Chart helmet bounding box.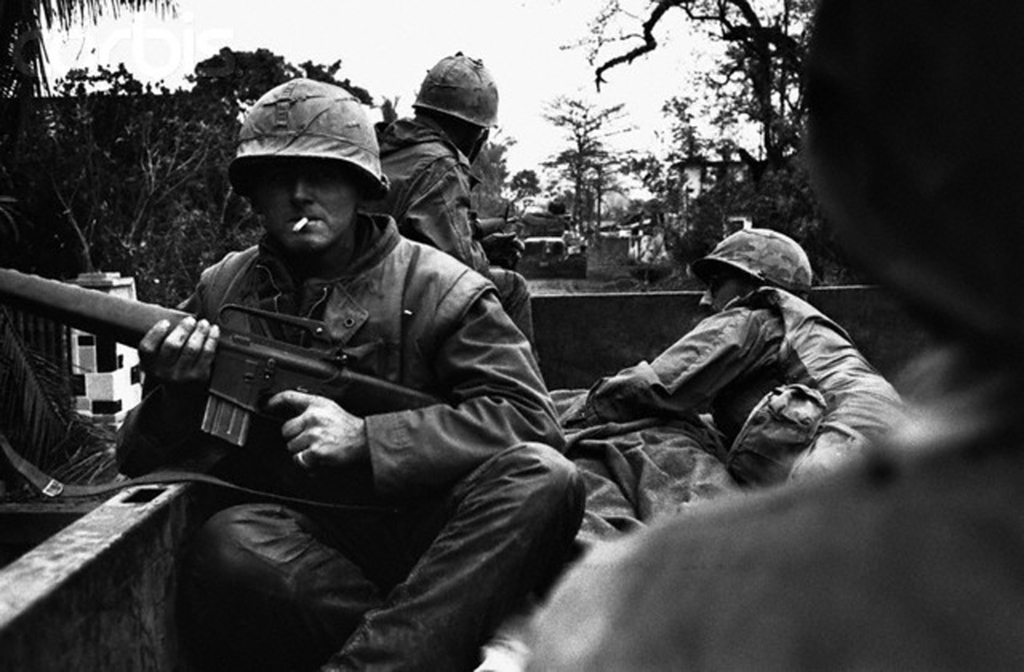
Charted: (left=704, top=232, right=811, bottom=299).
